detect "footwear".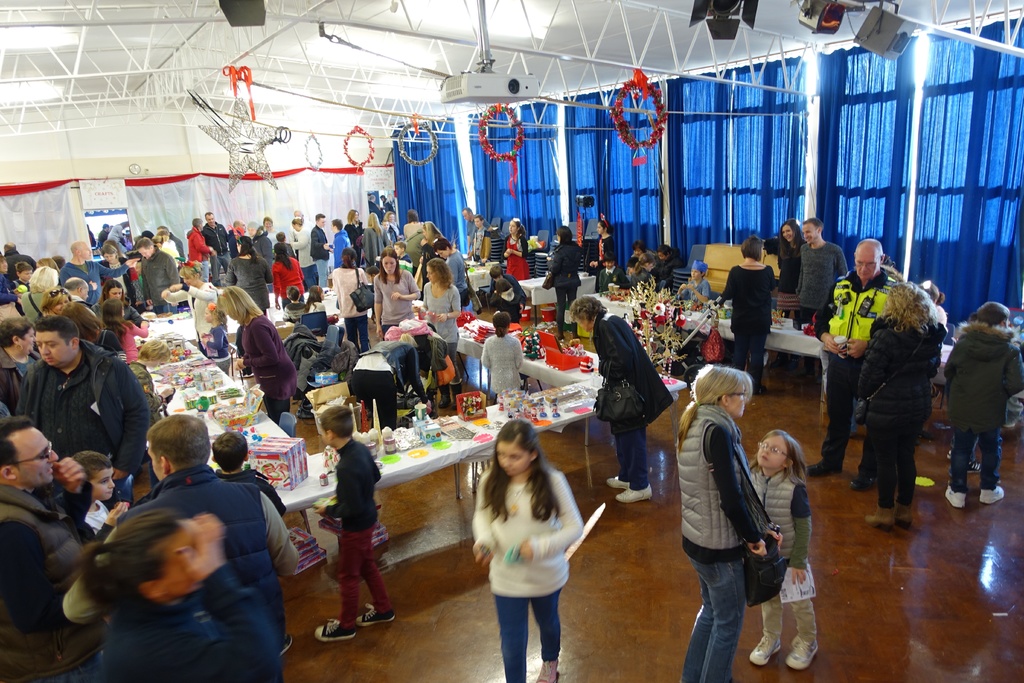
Detected at (x1=783, y1=636, x2=819, y2=672).
